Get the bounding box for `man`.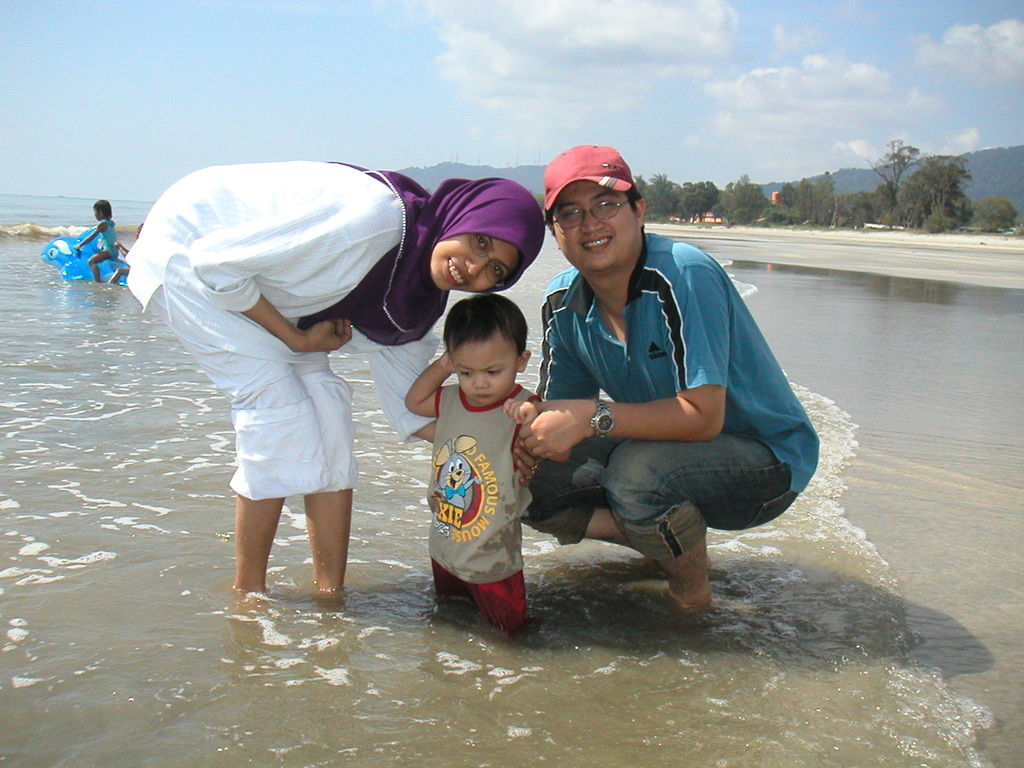
x1=519, y1=146, x2=820, y2=621.
